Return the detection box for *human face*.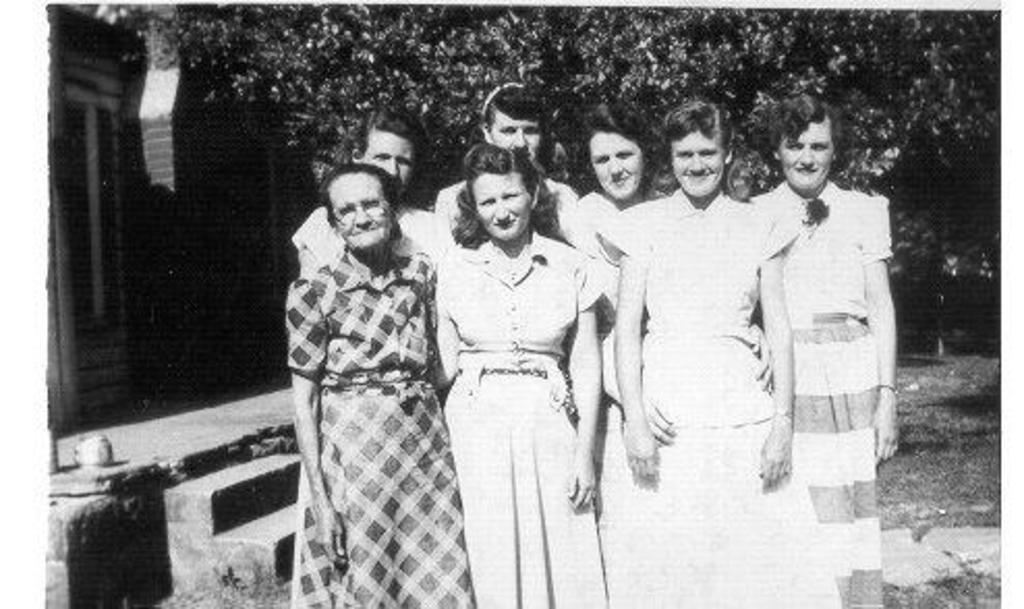
359/124/417/199.
